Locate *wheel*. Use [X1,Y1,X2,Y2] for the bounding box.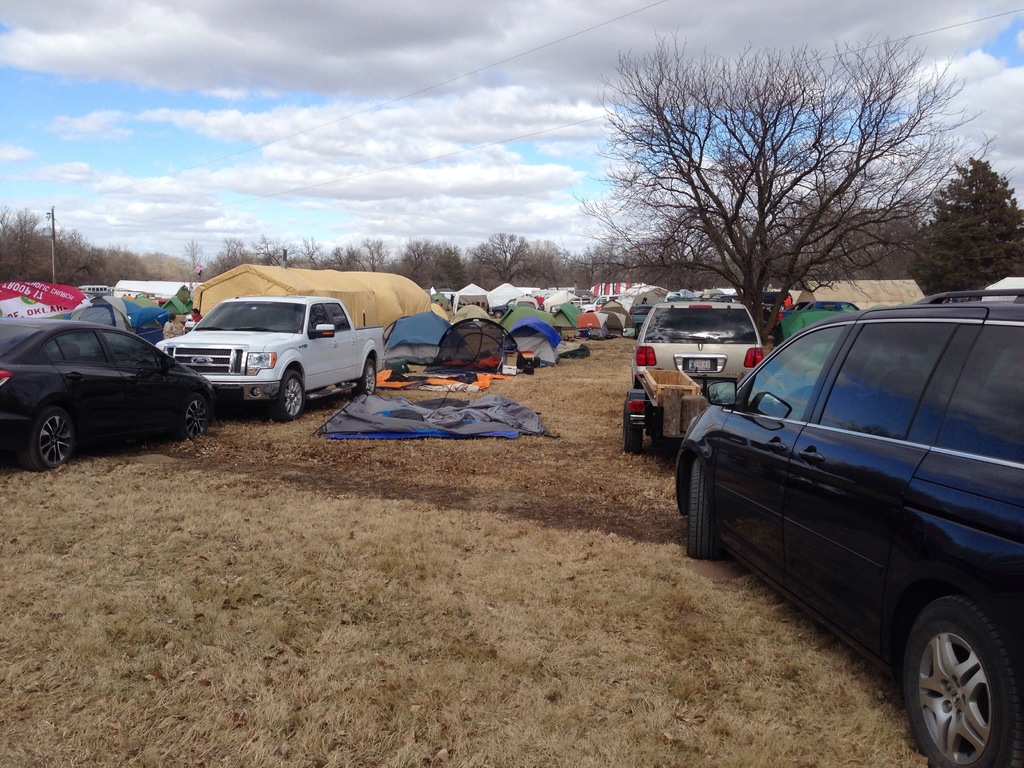
[621,398,645,454].
